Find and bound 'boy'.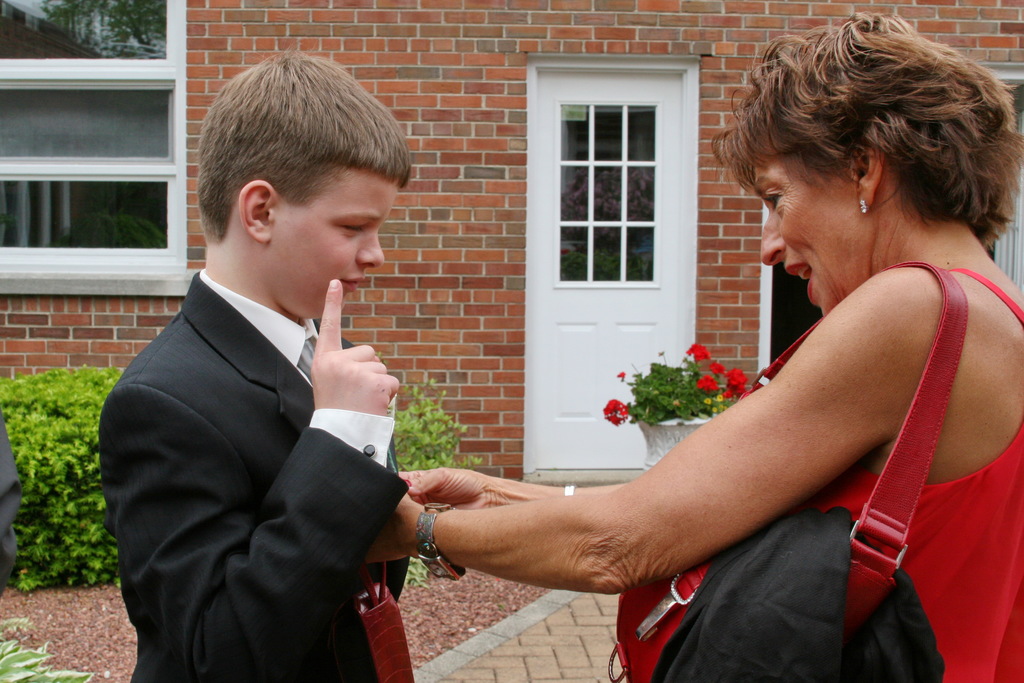
Bound: (x1=99, y1=50, x2=408, y2=682).
